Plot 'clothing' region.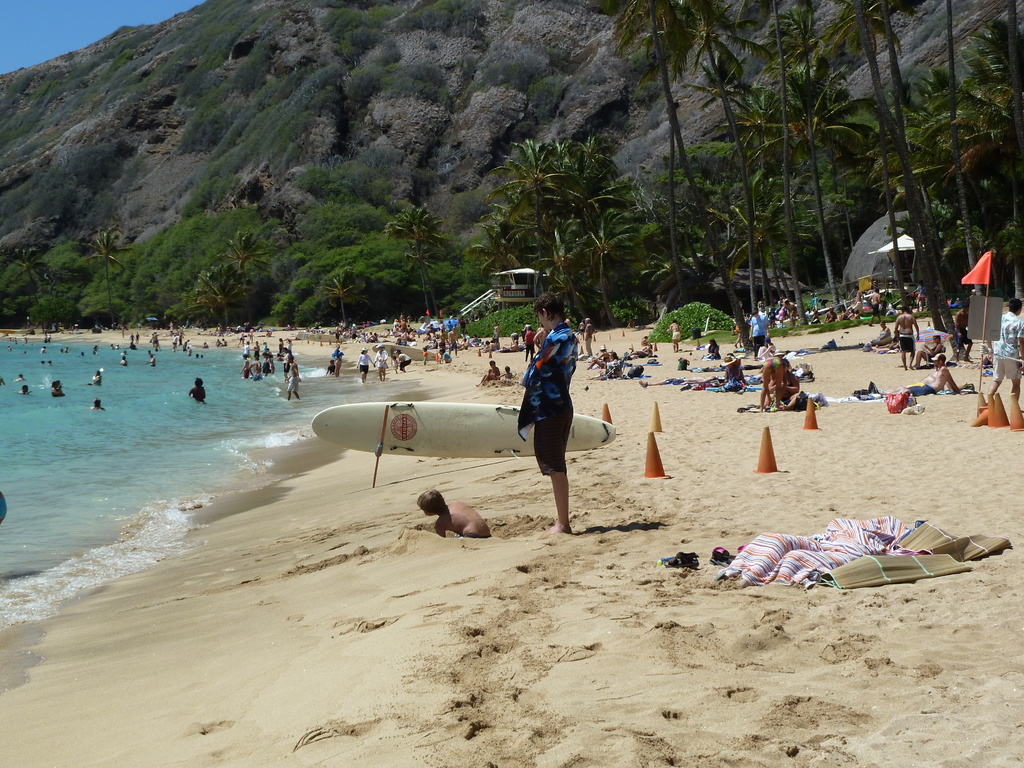
Plotted at {"x1": 915, "y1": 281, "x2": 927, "y2": 302}.
